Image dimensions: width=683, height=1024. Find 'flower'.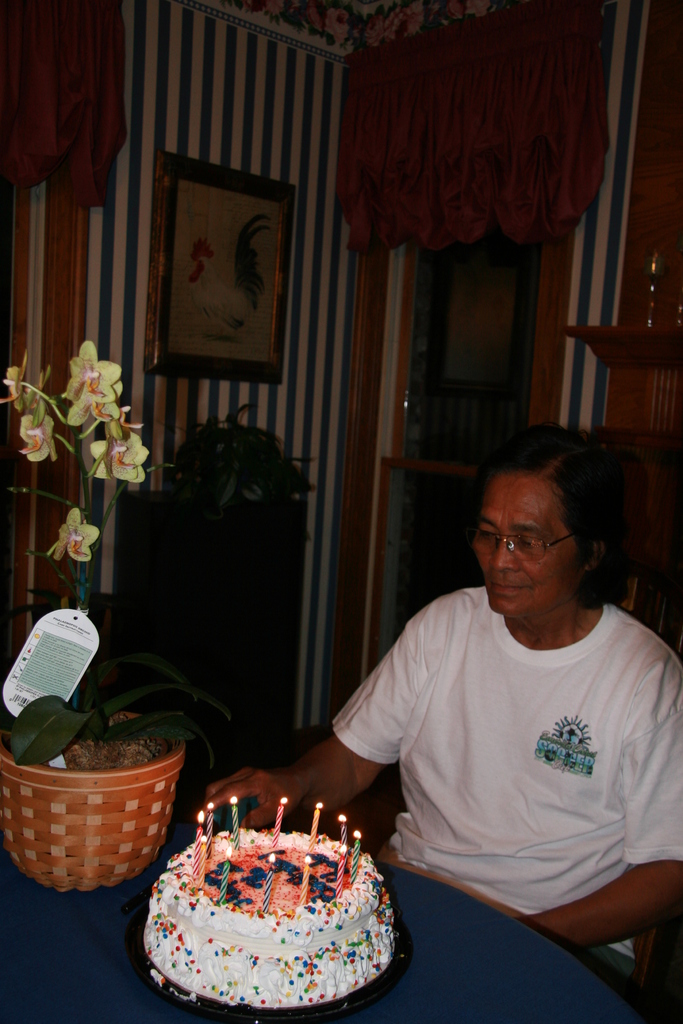
select_region(90, 421, 148, 483).
